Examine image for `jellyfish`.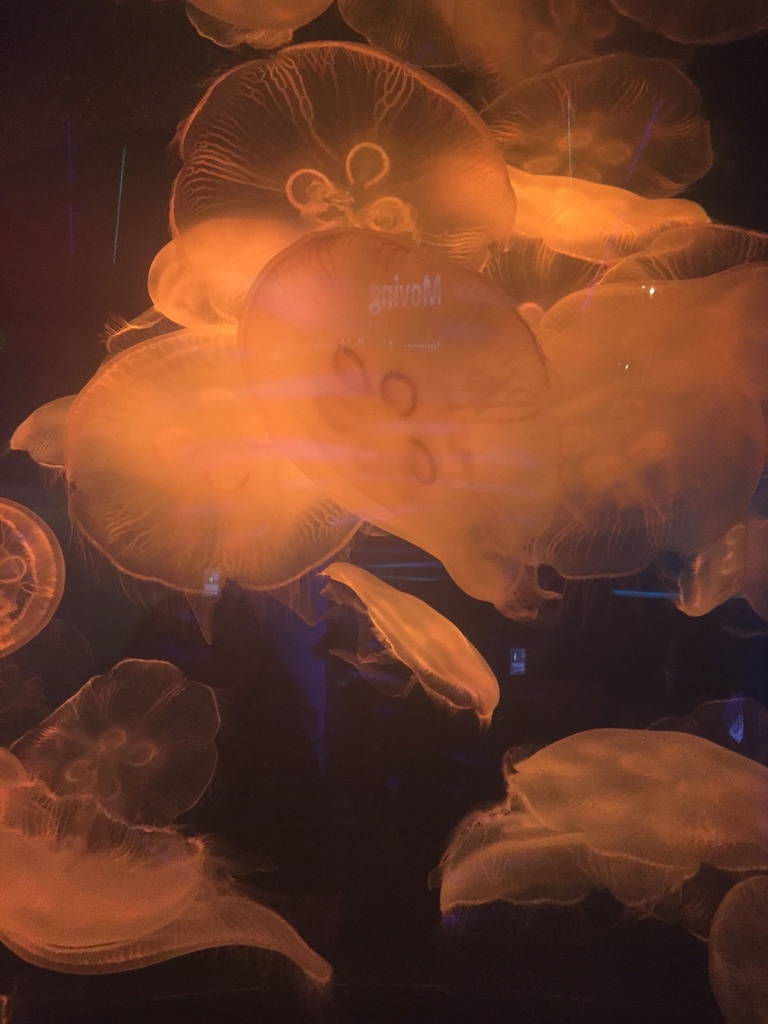
Examination result: [445,721,767,957].
